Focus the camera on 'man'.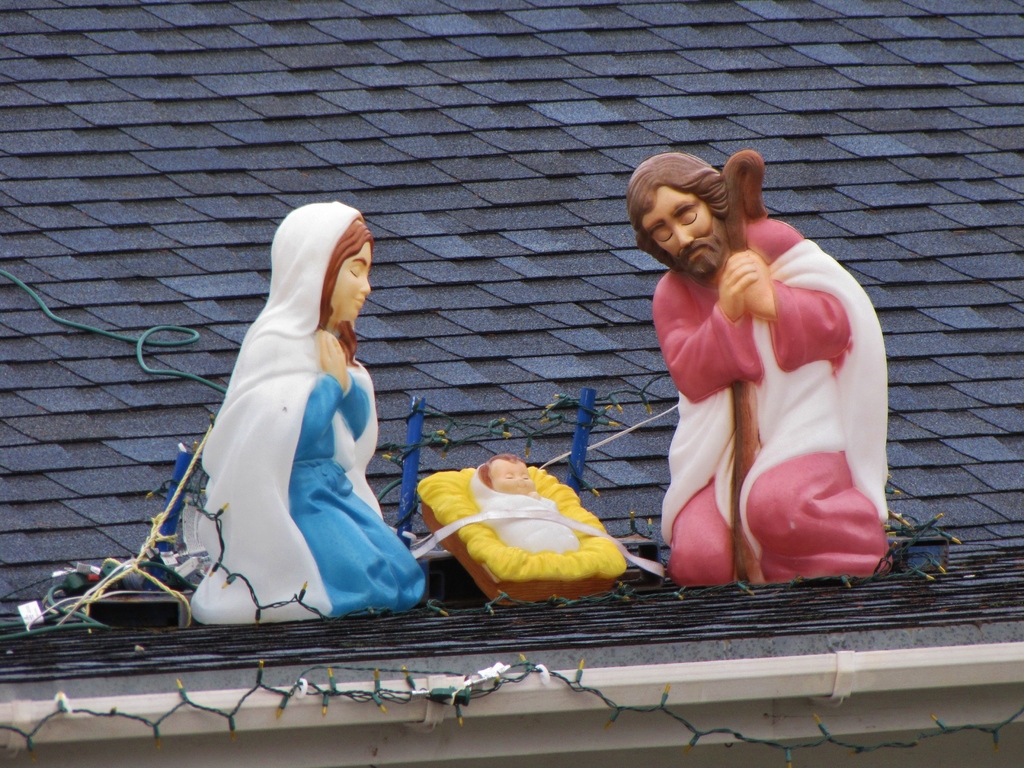
Focus region: l=616, t=158, r=889, b=601.
